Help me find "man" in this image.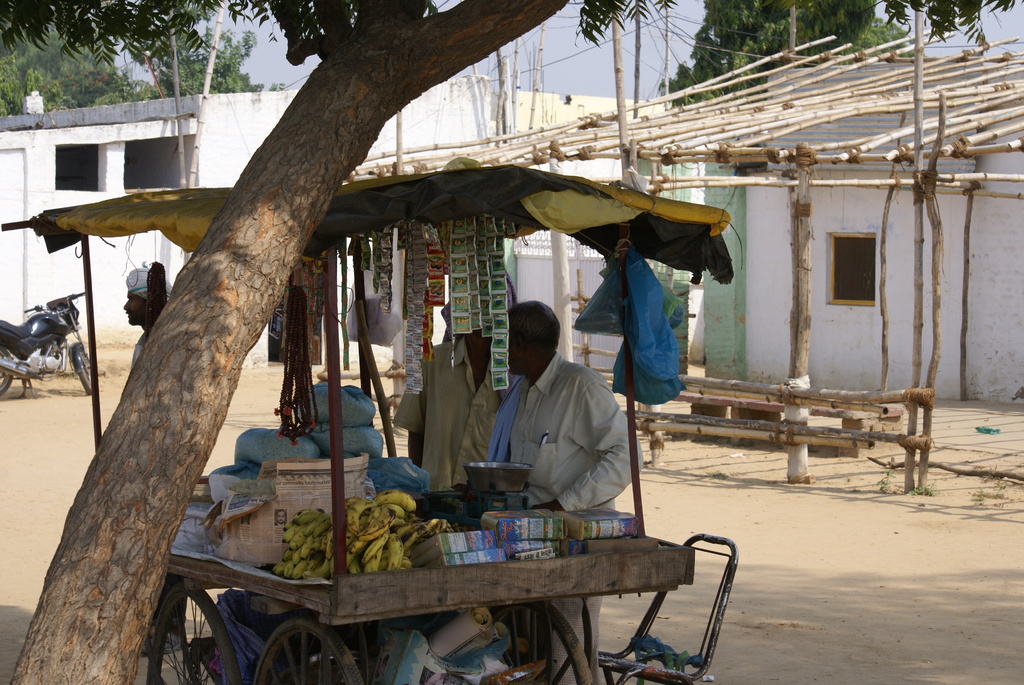
Found it: left=392, top=272, right=514, bottom=497.
